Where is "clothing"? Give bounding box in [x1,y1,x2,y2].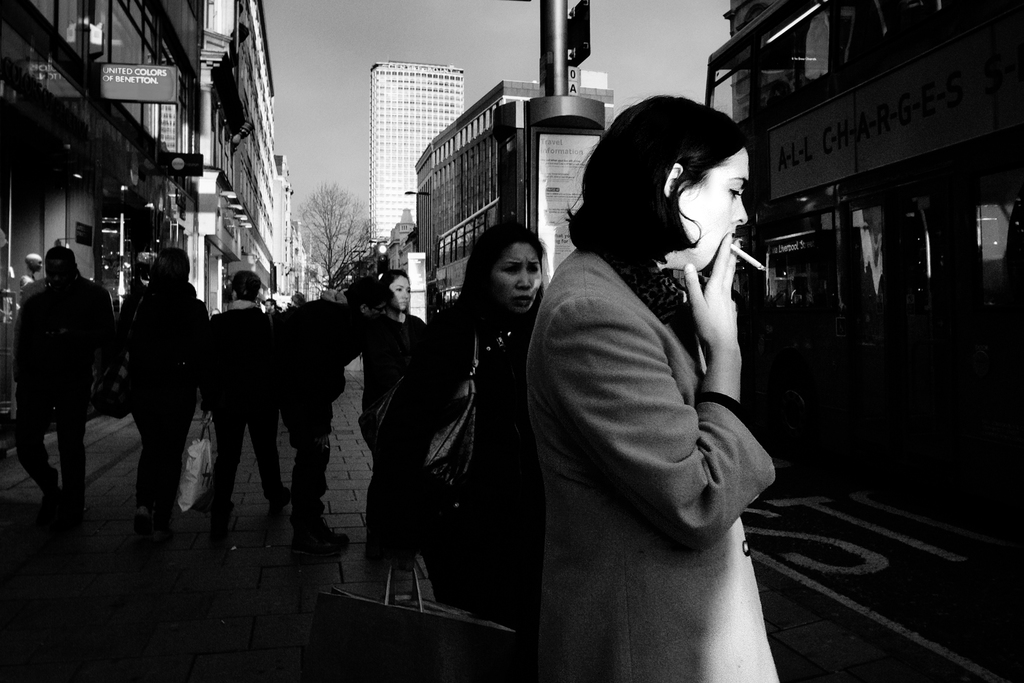
[269,298,362,504].
